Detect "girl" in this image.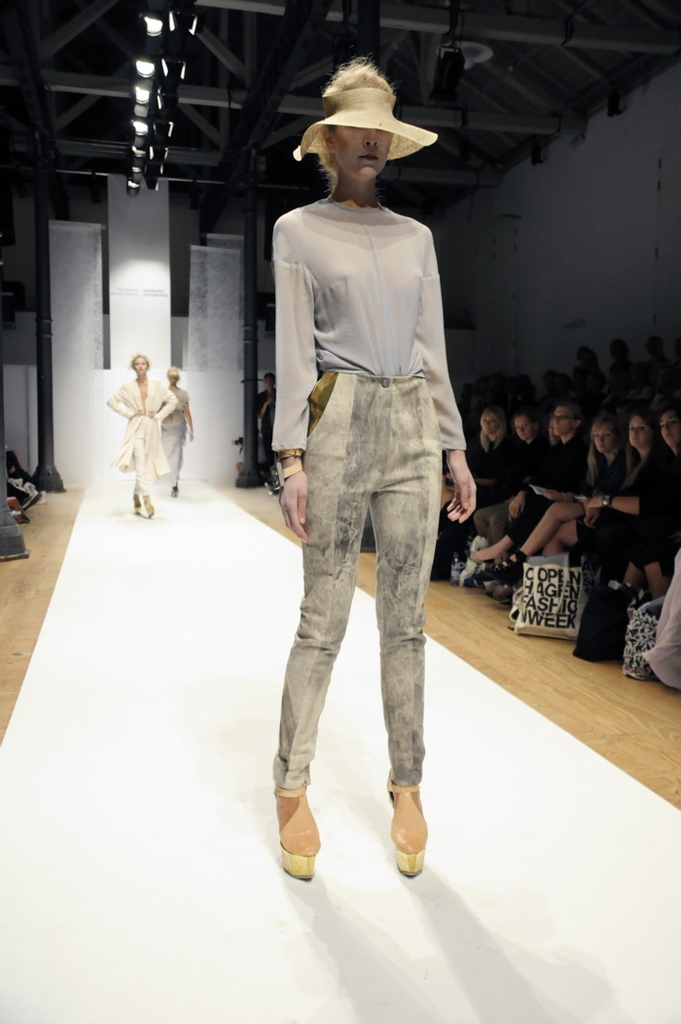
Detection: 267:56:480:890.
